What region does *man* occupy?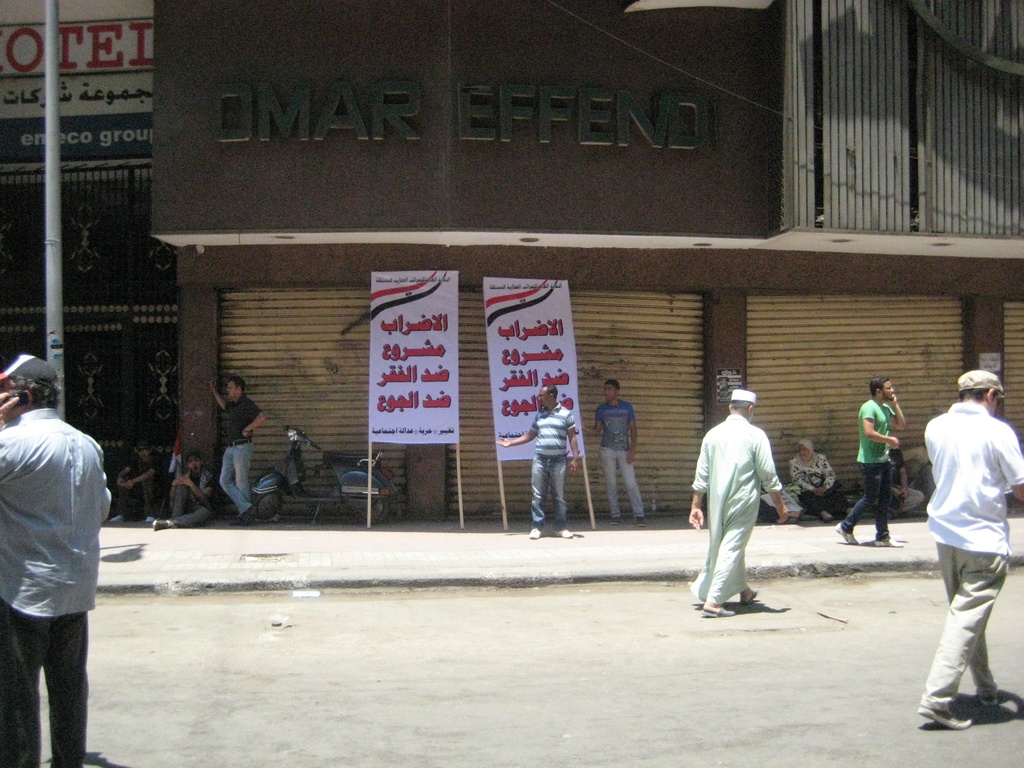
(left=106, top=440, right=174, bottom=541).
